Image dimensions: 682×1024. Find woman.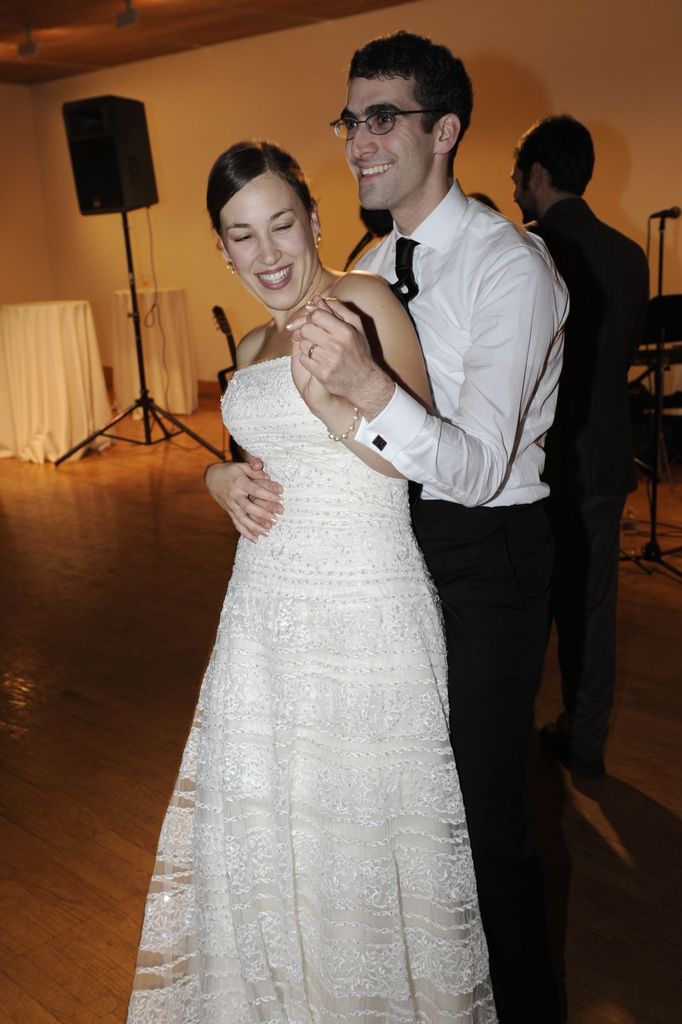
<region>127, 140, 503, 1023</region>.
